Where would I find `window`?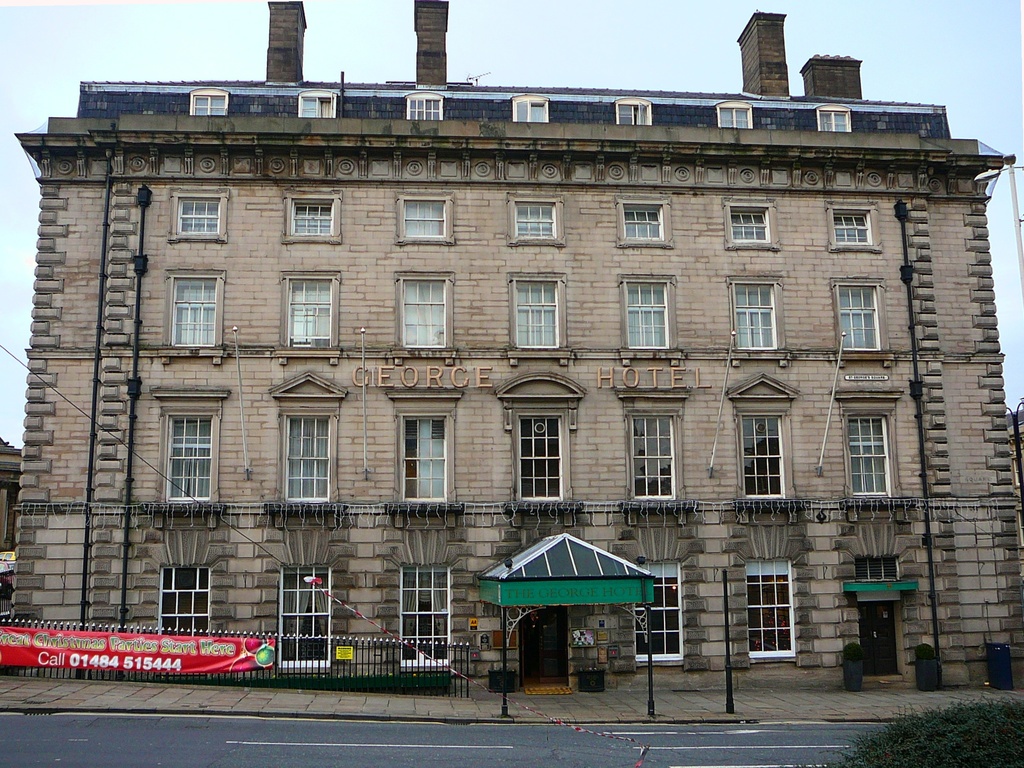
At l=159, t=568, r=217, b=638.
